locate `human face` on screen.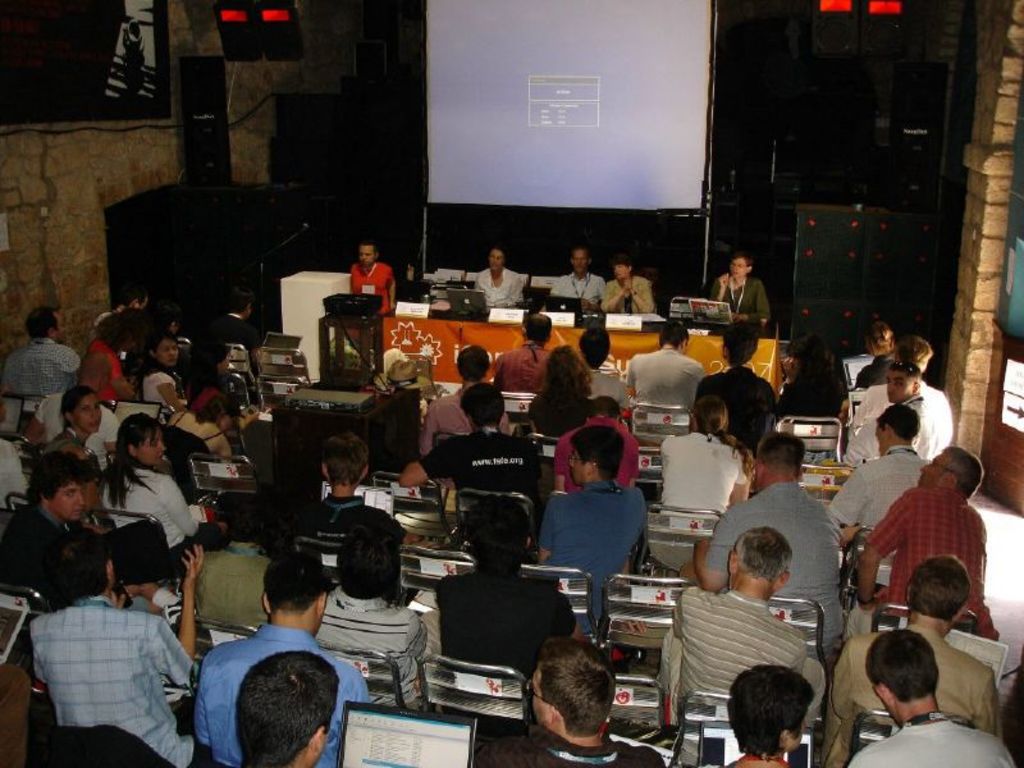
On screen at select_region(575, 252, 584, 274).
